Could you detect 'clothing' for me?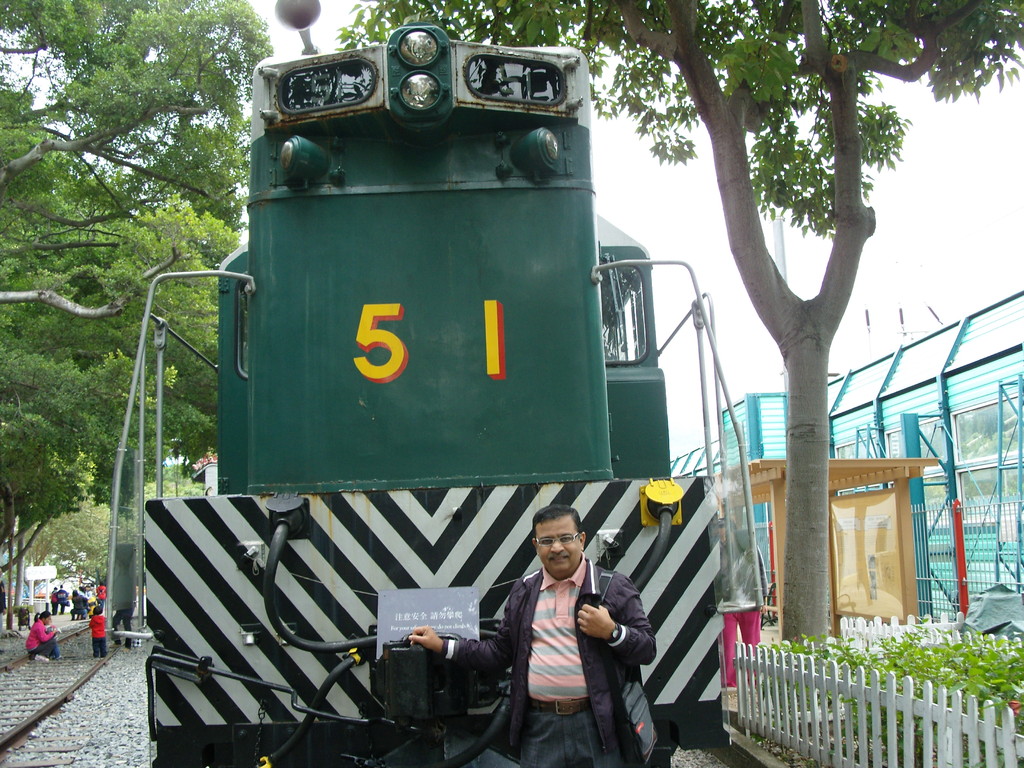
Detection result: {"x1": 710, "y1": 541, "x2": 764, "y2": 682}.
